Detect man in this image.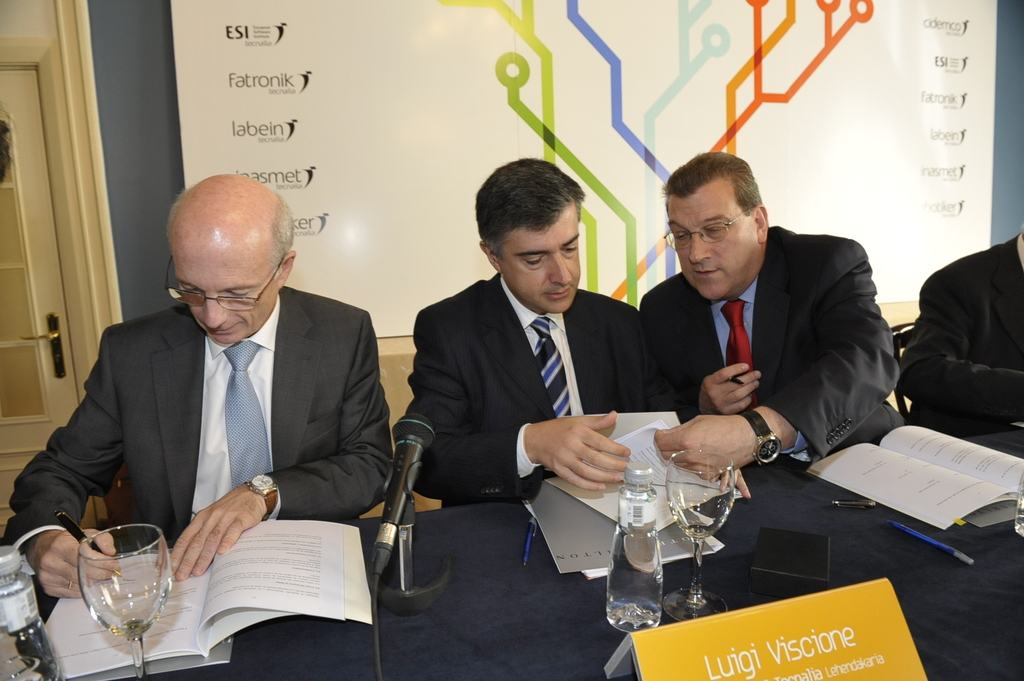
Detection: 403:158:679:503.
